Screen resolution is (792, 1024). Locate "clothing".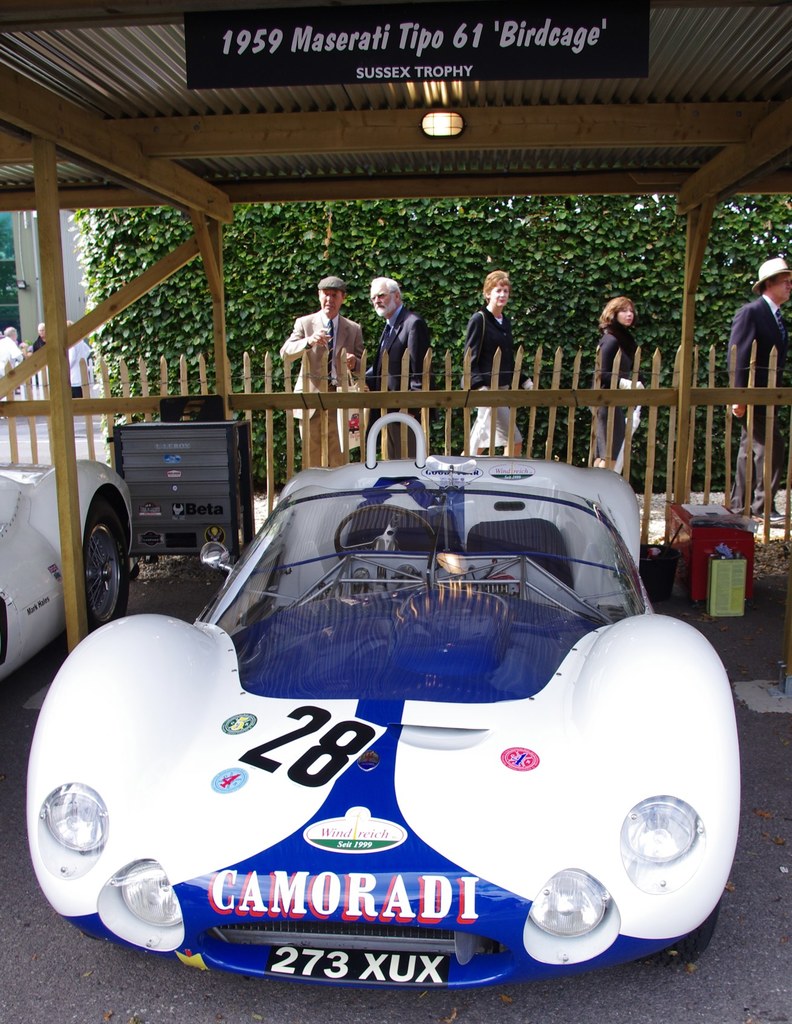
269,304,361,439.
